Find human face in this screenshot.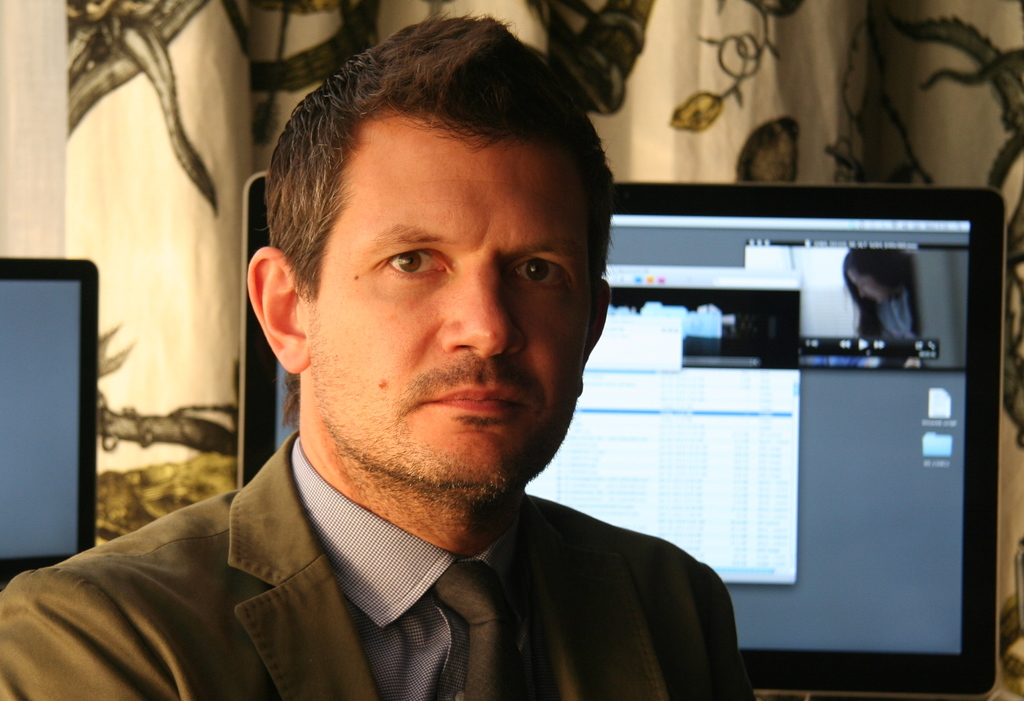
The bounding box for human face is crop(850, 266, 895, 304).
